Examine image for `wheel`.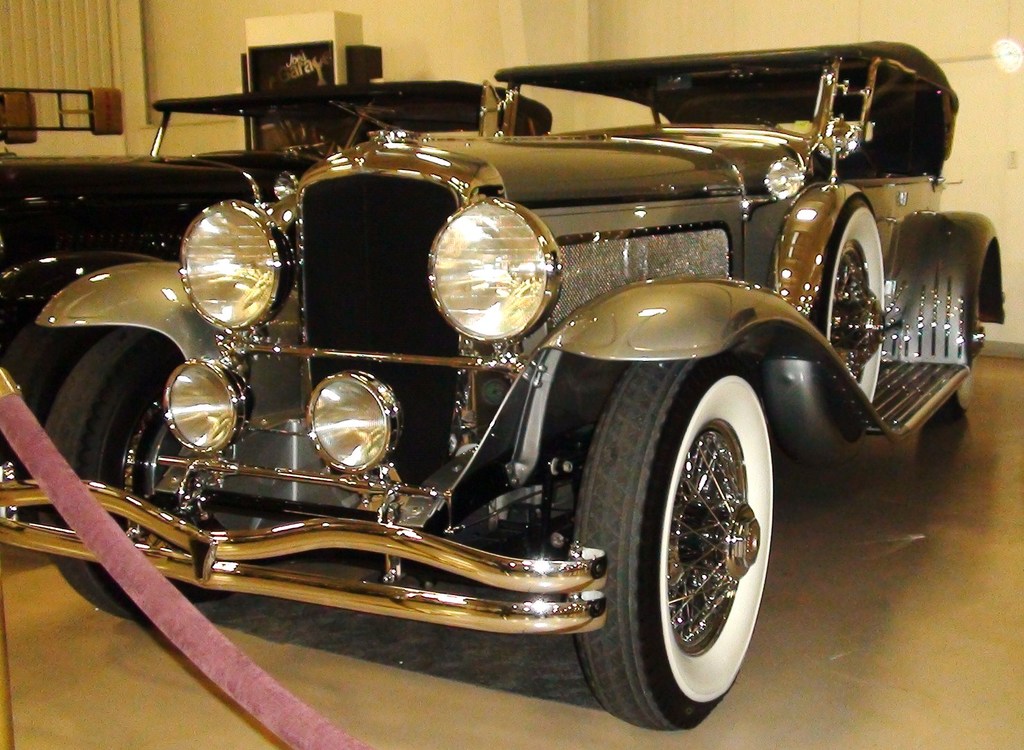
Examination result: [x1=36, y1=329, x2=225, y2=613].
